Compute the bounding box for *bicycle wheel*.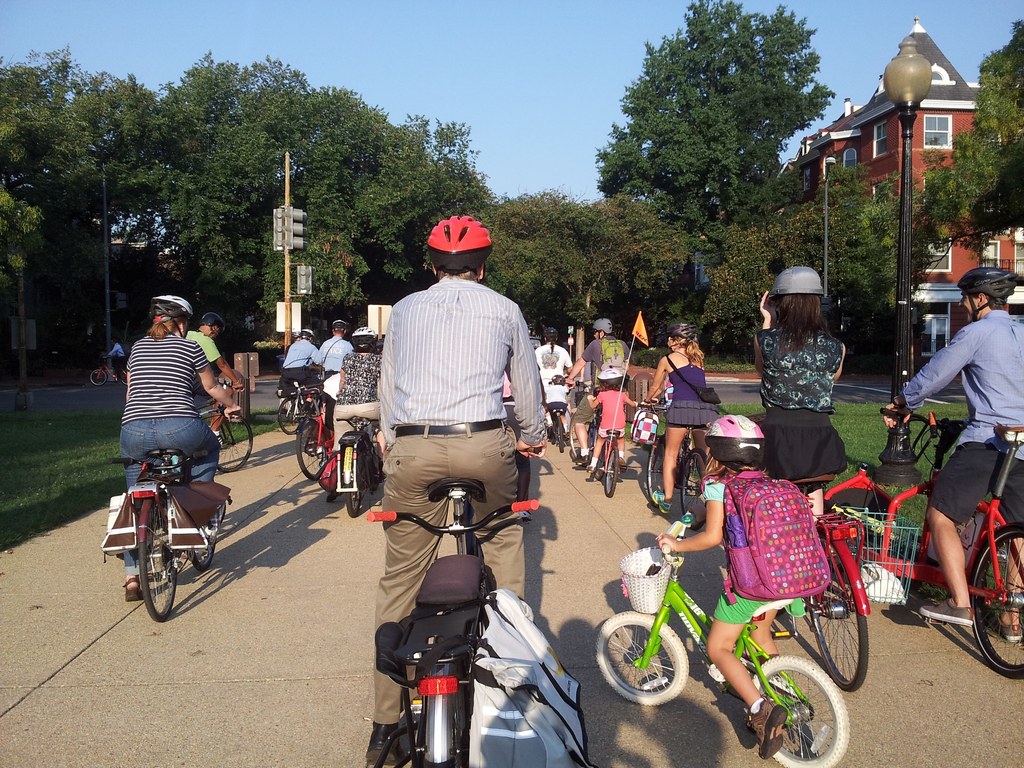
Rect(120, 369, 127, 387).
